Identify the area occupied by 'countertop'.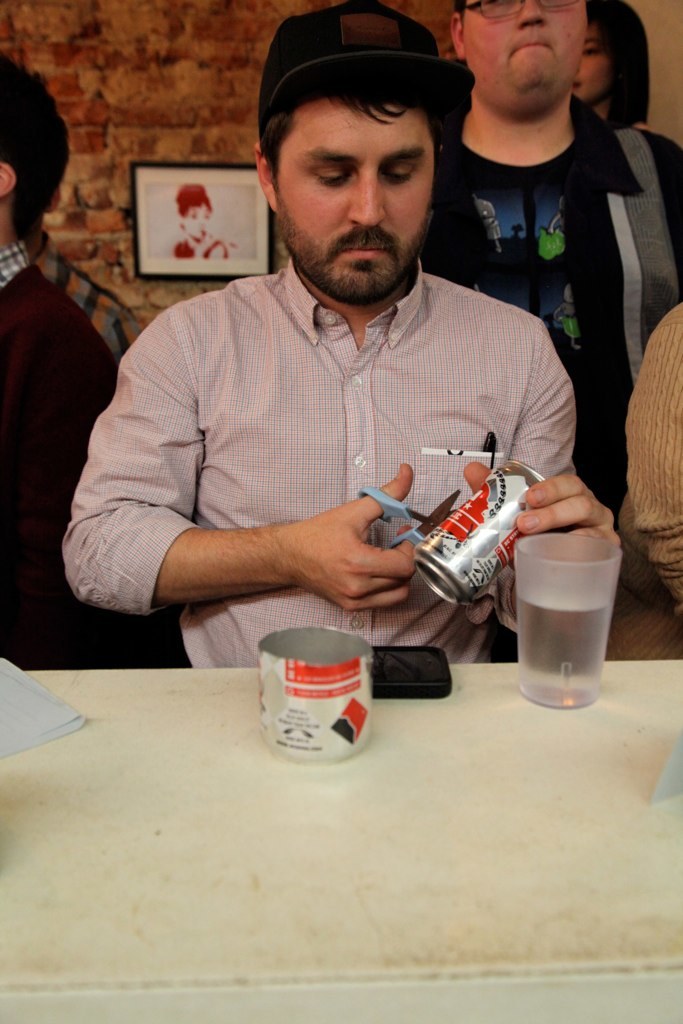
Area: bbox=[0, 658, 682, 1023].
